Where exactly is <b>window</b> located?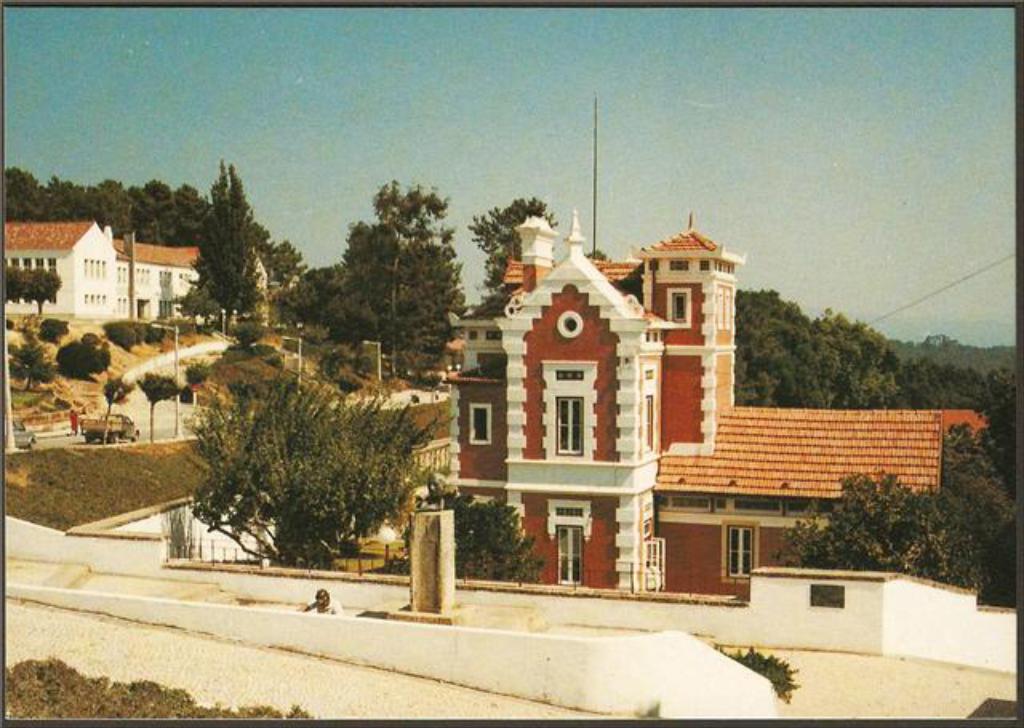
Its bounding box is x1=469, y1=403, x2=490, y2=446.
